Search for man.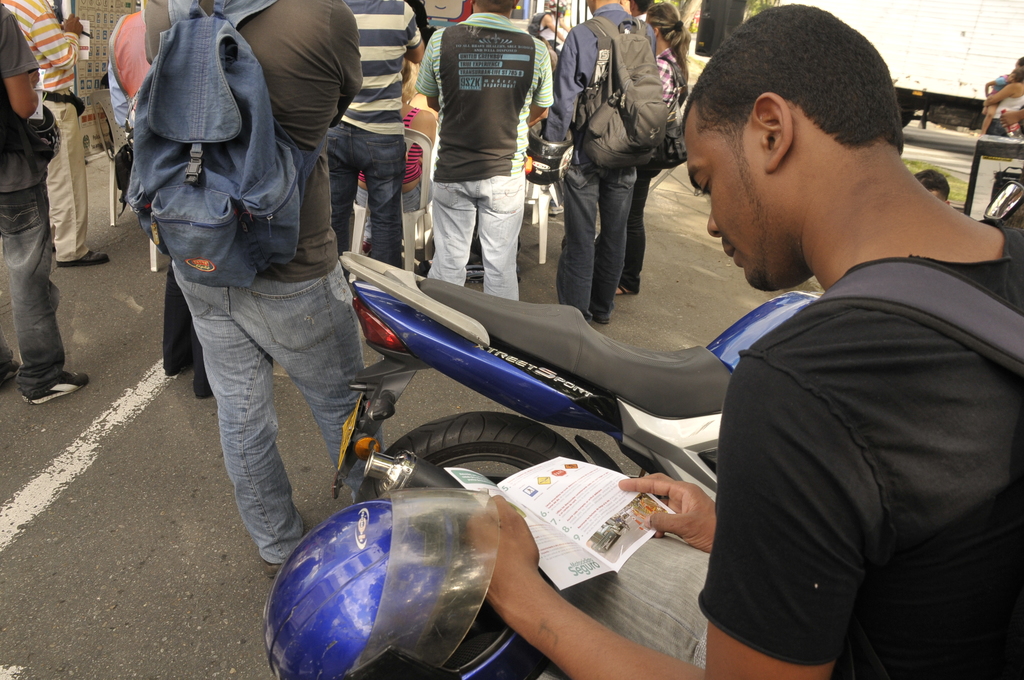
Found at bbox=(0, 0, 111, 270).
